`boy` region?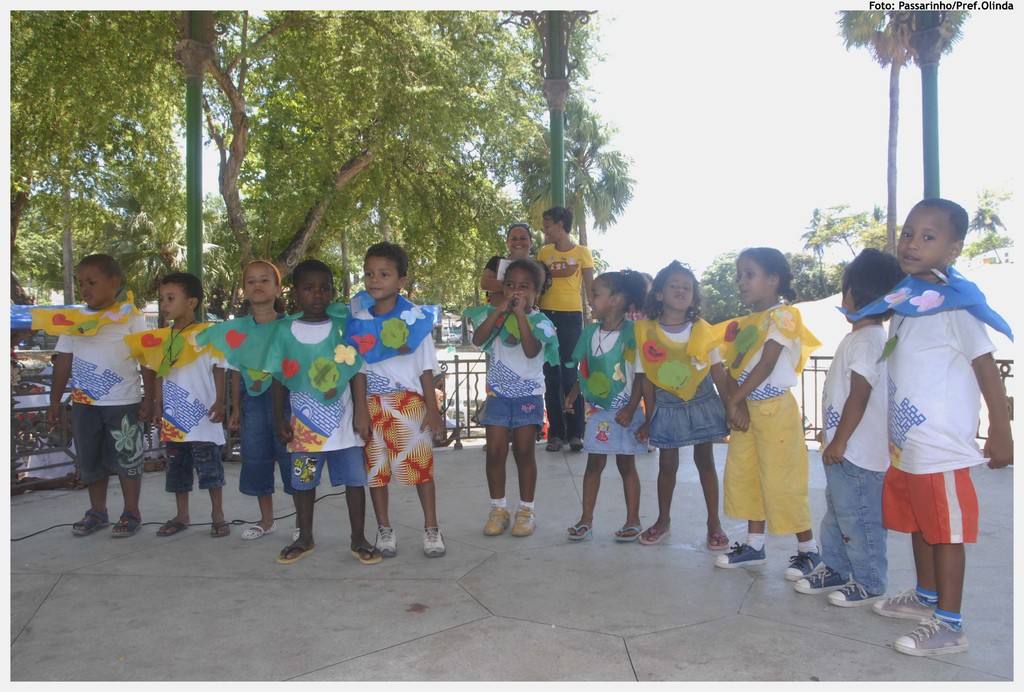
select_region(835, 198, 1017, 654)
